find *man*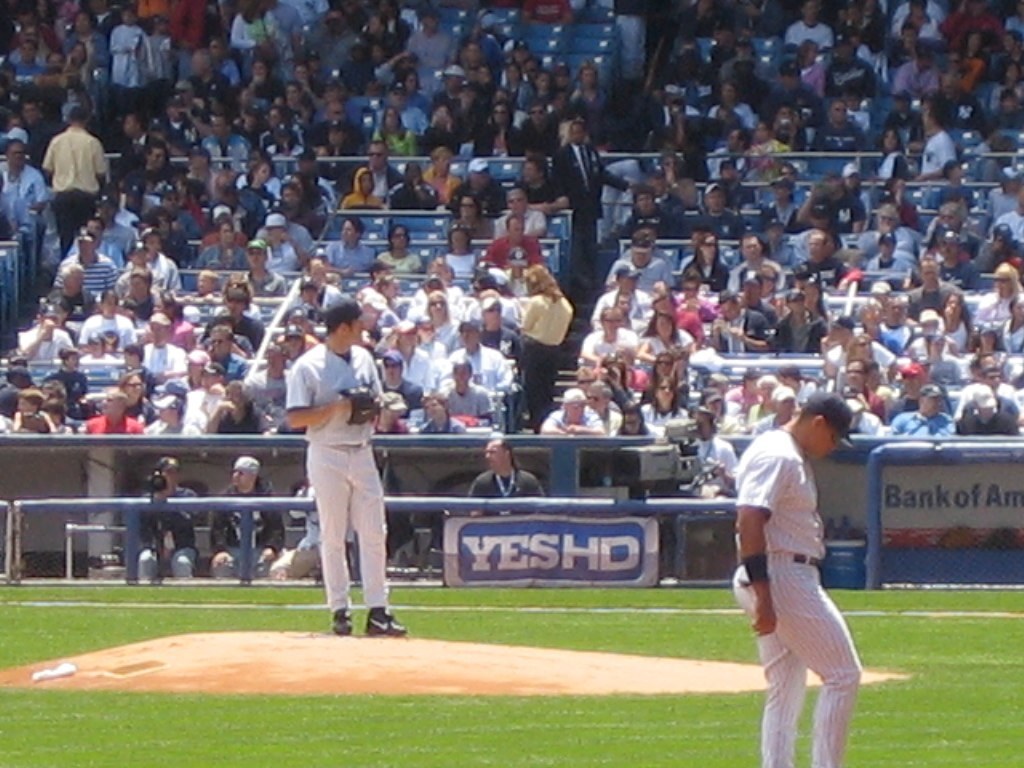
box=[380, 349, 423, 411]
